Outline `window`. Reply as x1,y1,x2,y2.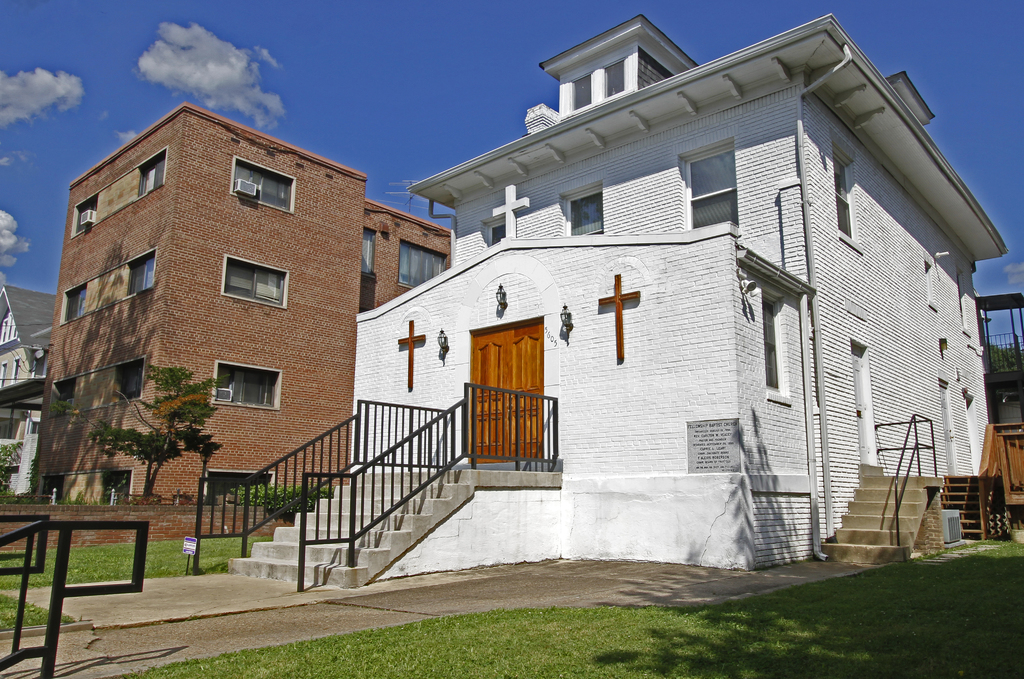
488,216,505,247.
